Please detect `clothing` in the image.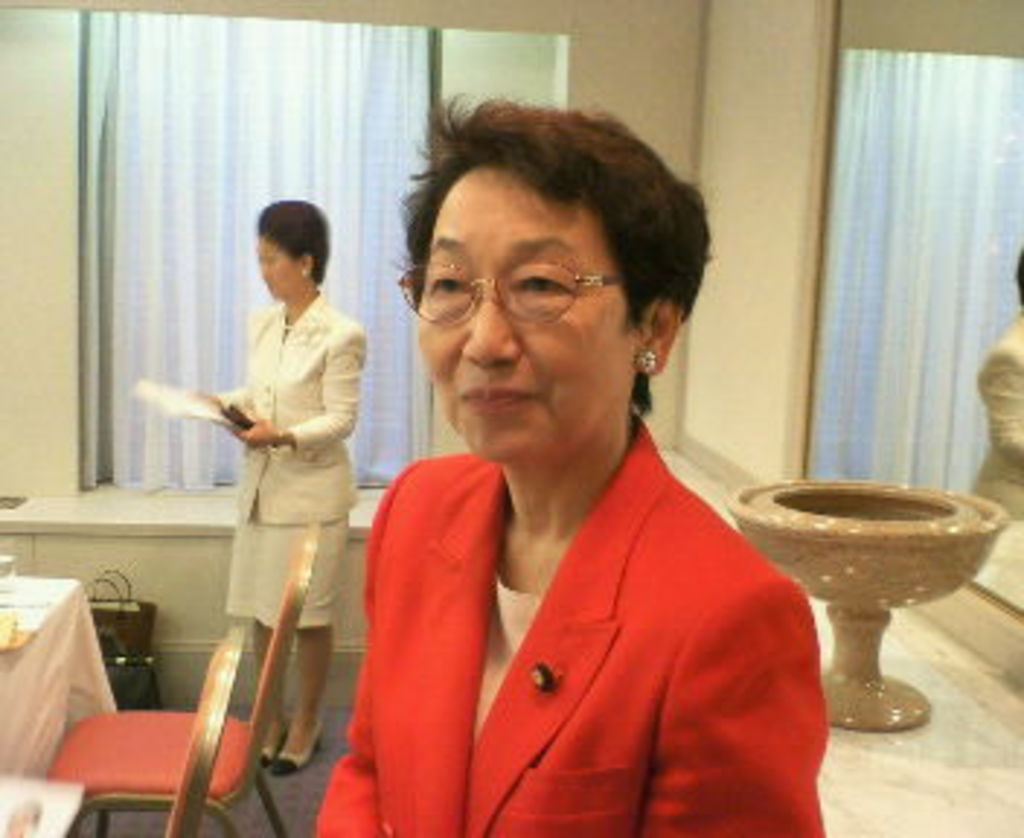
<bbox>233, 291, 378, 652</bbox>.
